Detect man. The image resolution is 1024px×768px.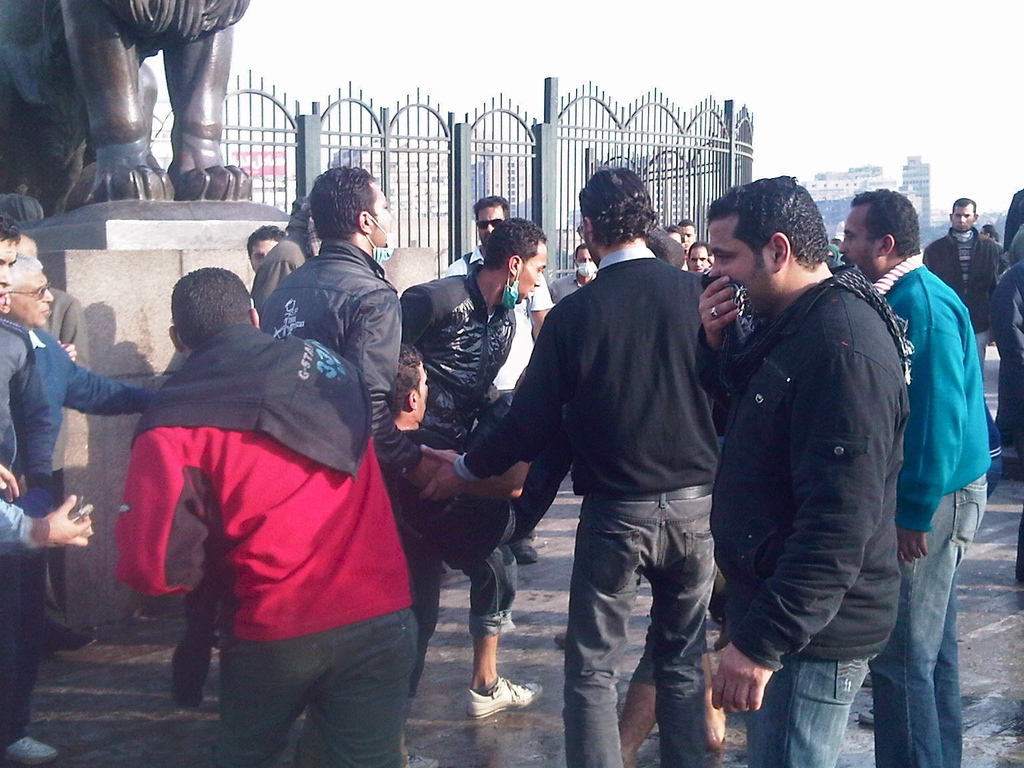
(x1=389, y1=214, x2=553, y2=442).
